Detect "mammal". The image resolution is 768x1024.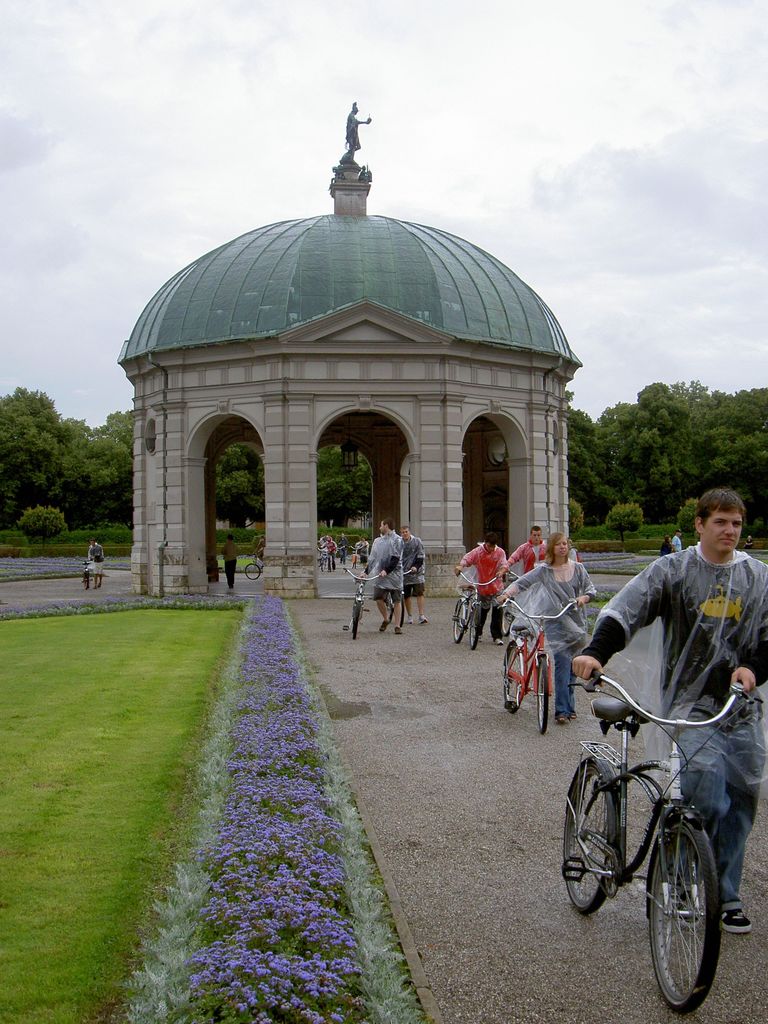
[x1=357, y1=522, x2=403, y2=630].
